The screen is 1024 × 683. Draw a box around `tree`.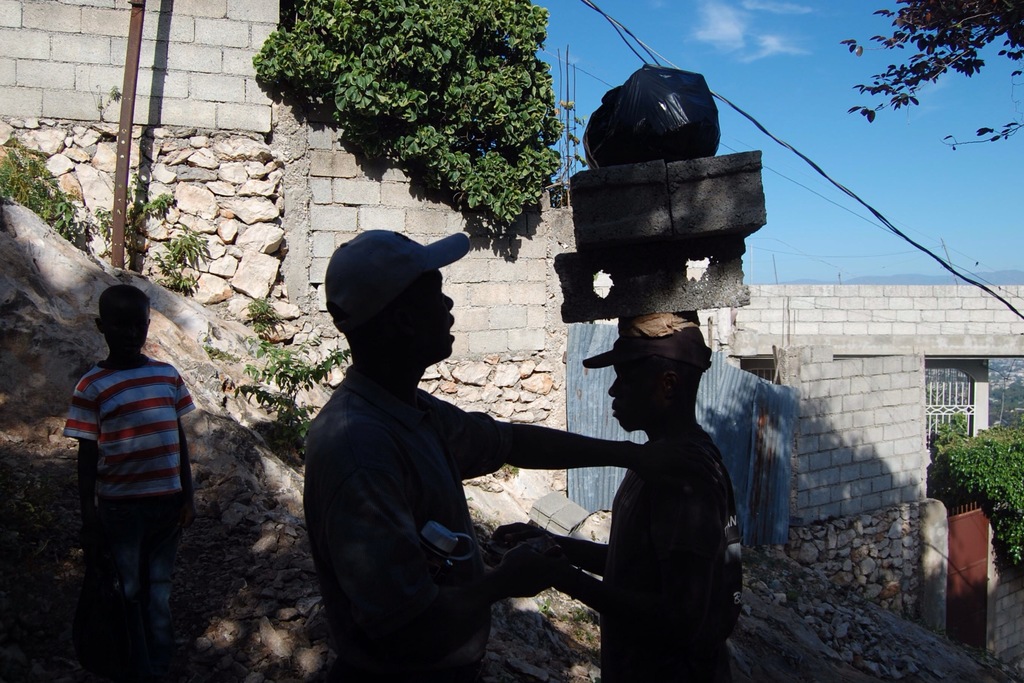
detection(248, 0, 566, 236).
